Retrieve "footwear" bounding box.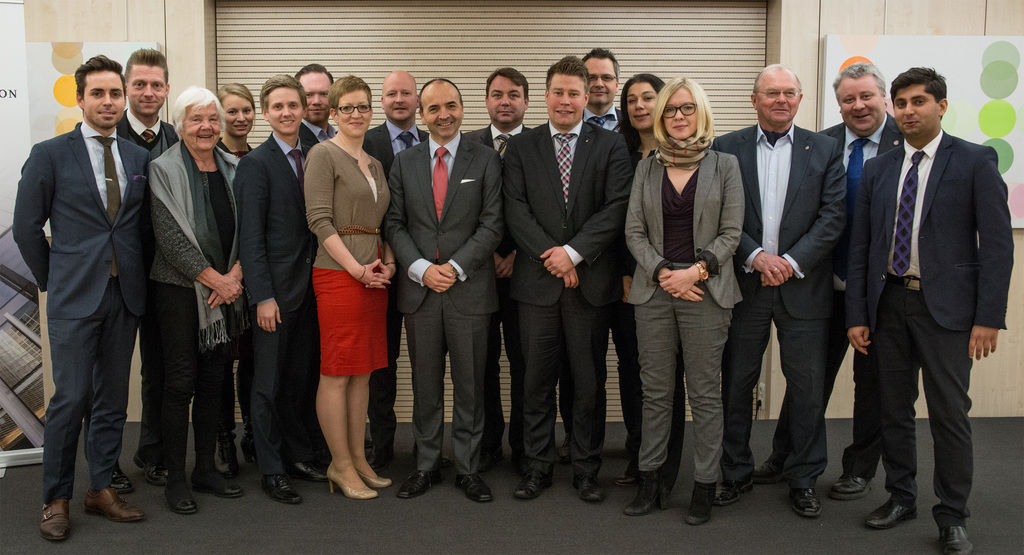
Bounding box: pyautogui.locateOnScreen(259, 469, 300, 502).
